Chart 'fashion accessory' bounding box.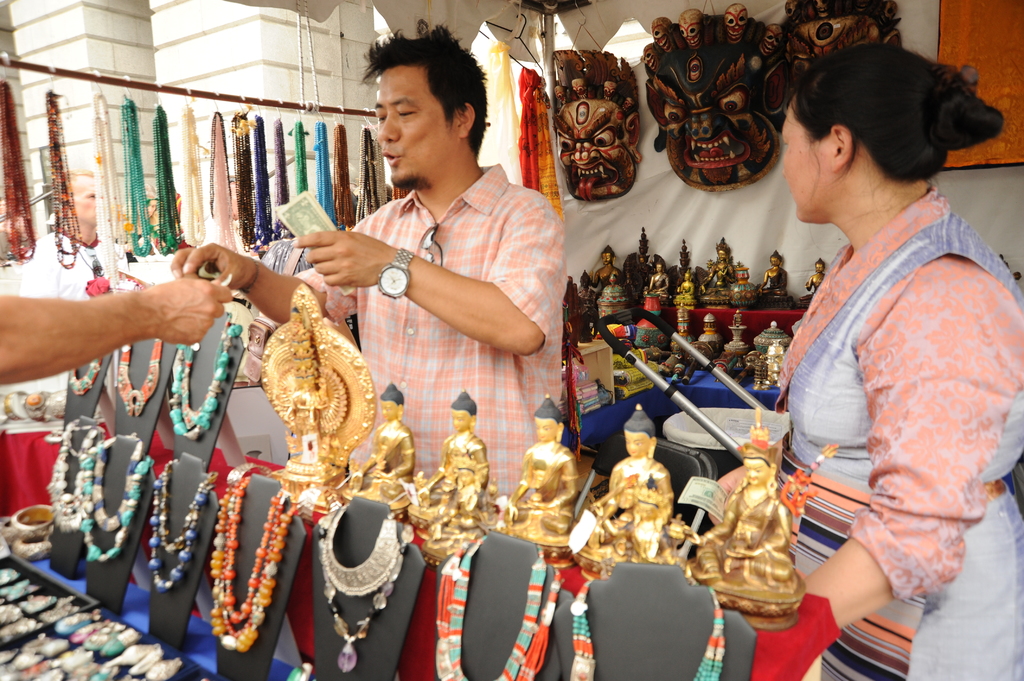
Charted: [left=207, top=469, right=301, bottom=653].
